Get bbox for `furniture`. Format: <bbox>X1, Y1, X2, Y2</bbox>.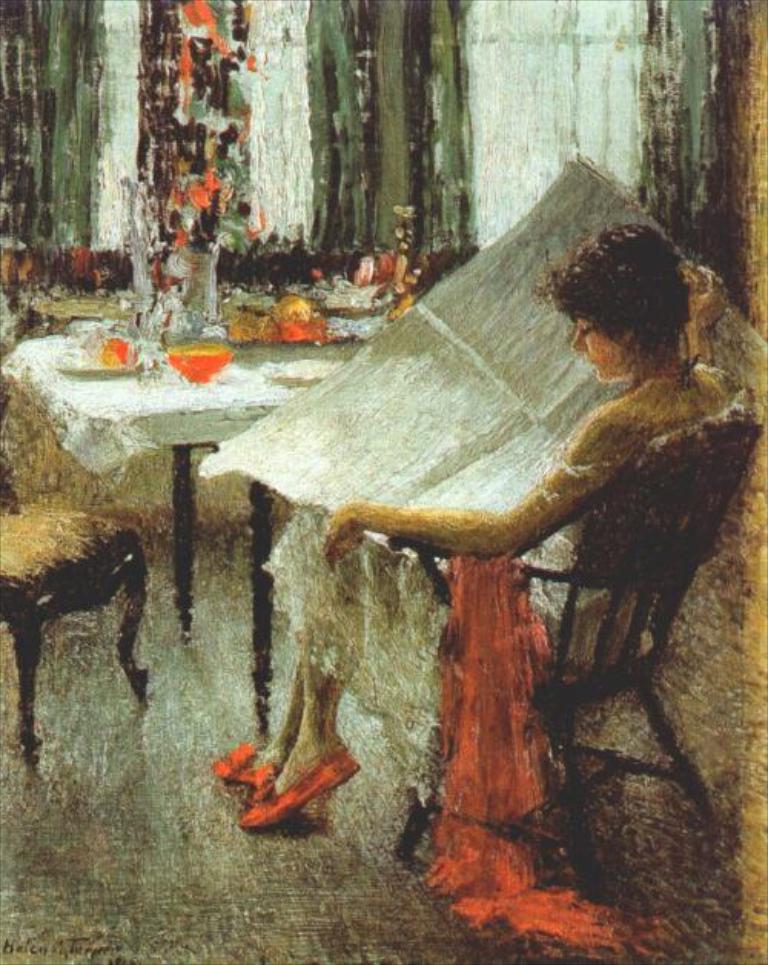
<bbox>0, 390, 146, 761</bbox>.
